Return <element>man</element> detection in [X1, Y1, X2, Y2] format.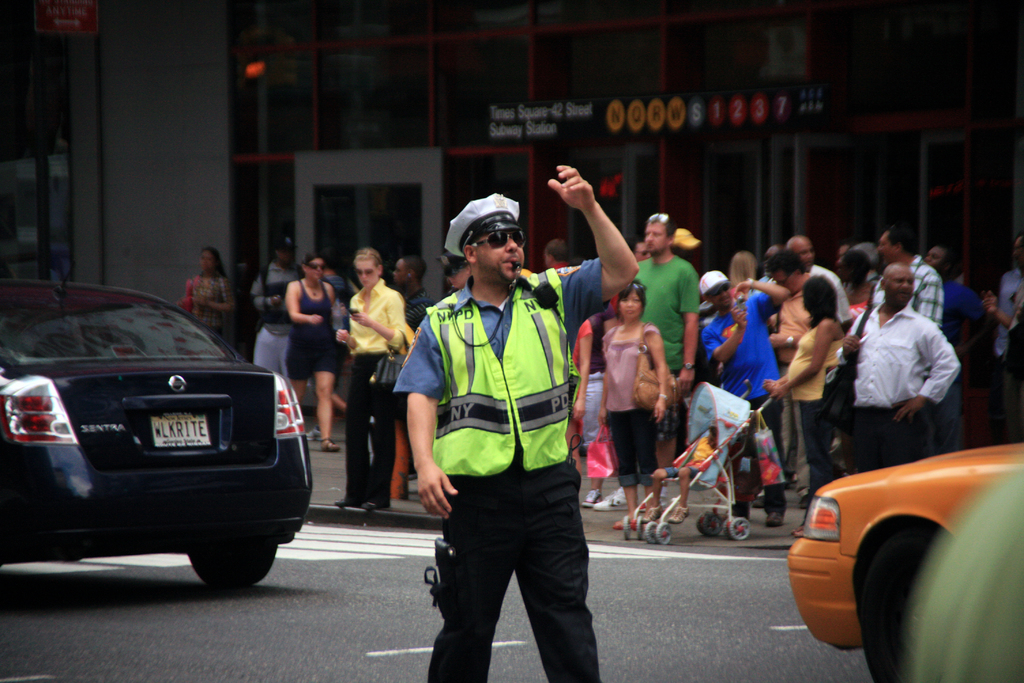
[623, 211, 694, 466].
